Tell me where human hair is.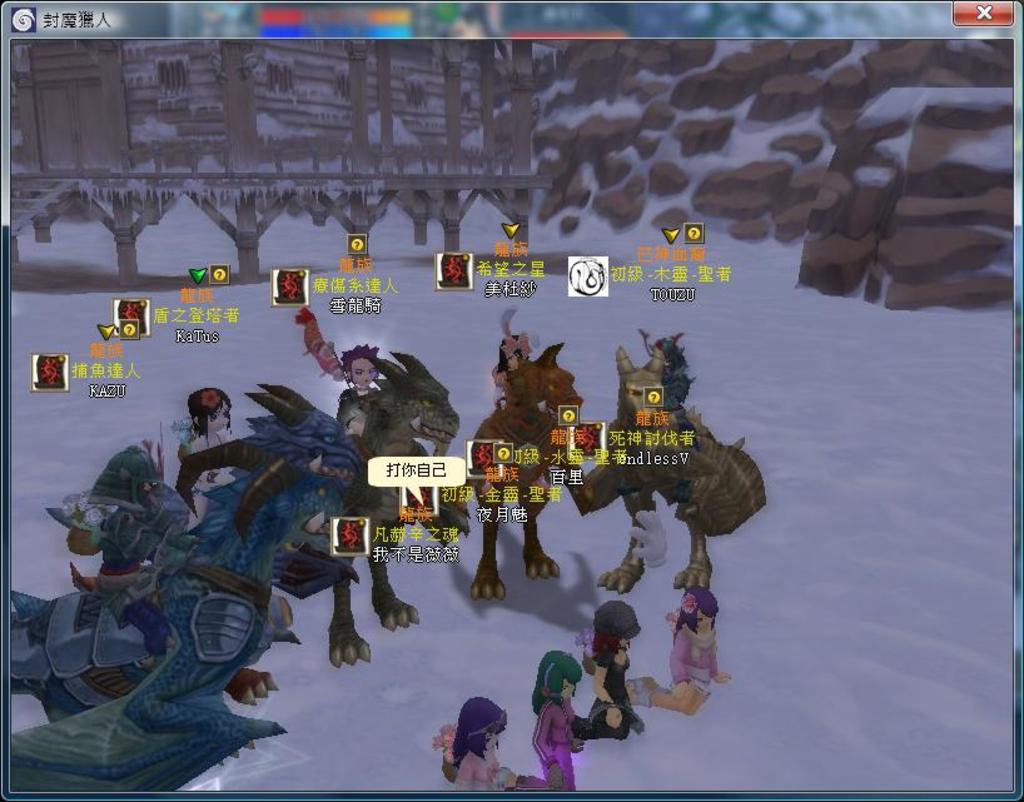
human hair is at l=451, t=694, r=509, b=763.
